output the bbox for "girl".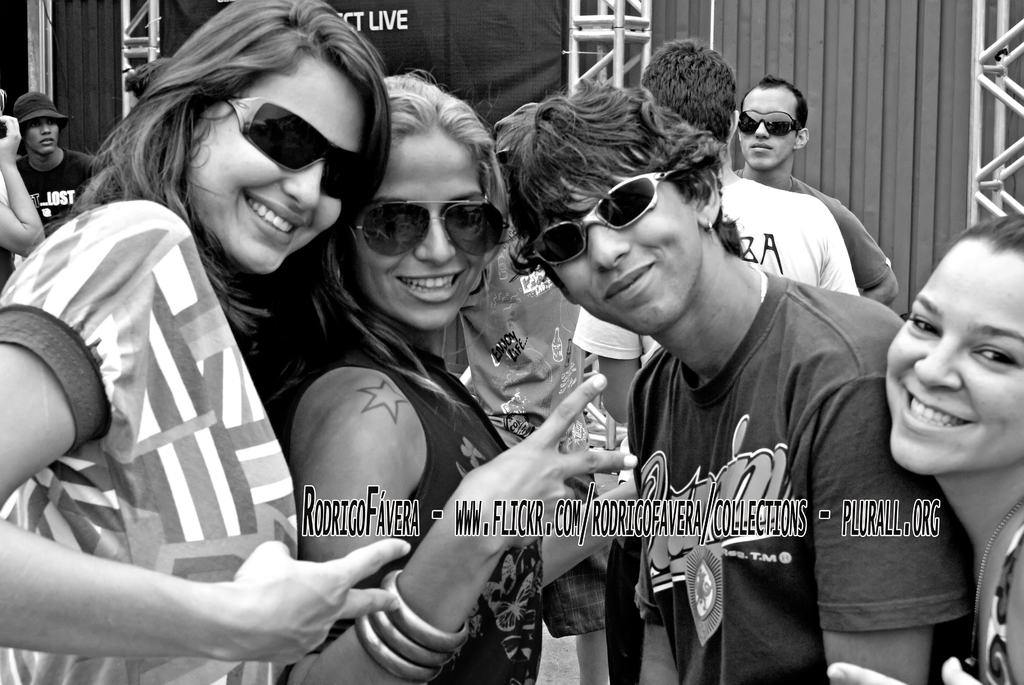
select_region(260, 68, 638, 684).
